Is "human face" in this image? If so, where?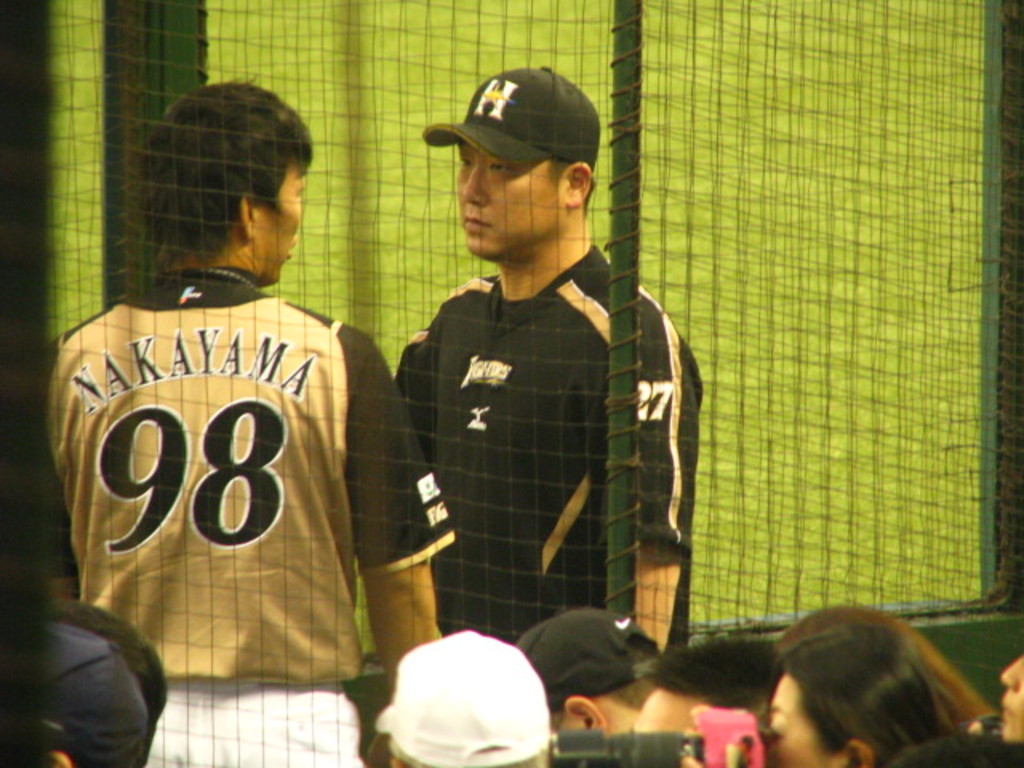
Yes, at Rect(456, 136, 579, 256).
